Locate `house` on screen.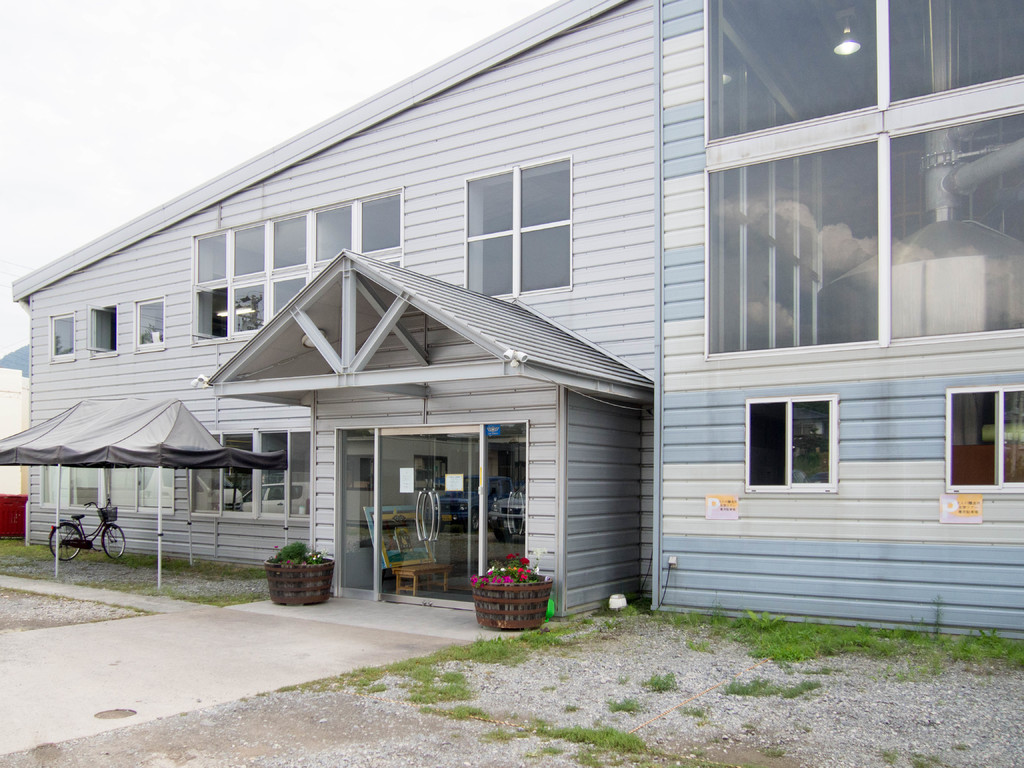
On screen at bbox=[319, 53, 625, 616].
